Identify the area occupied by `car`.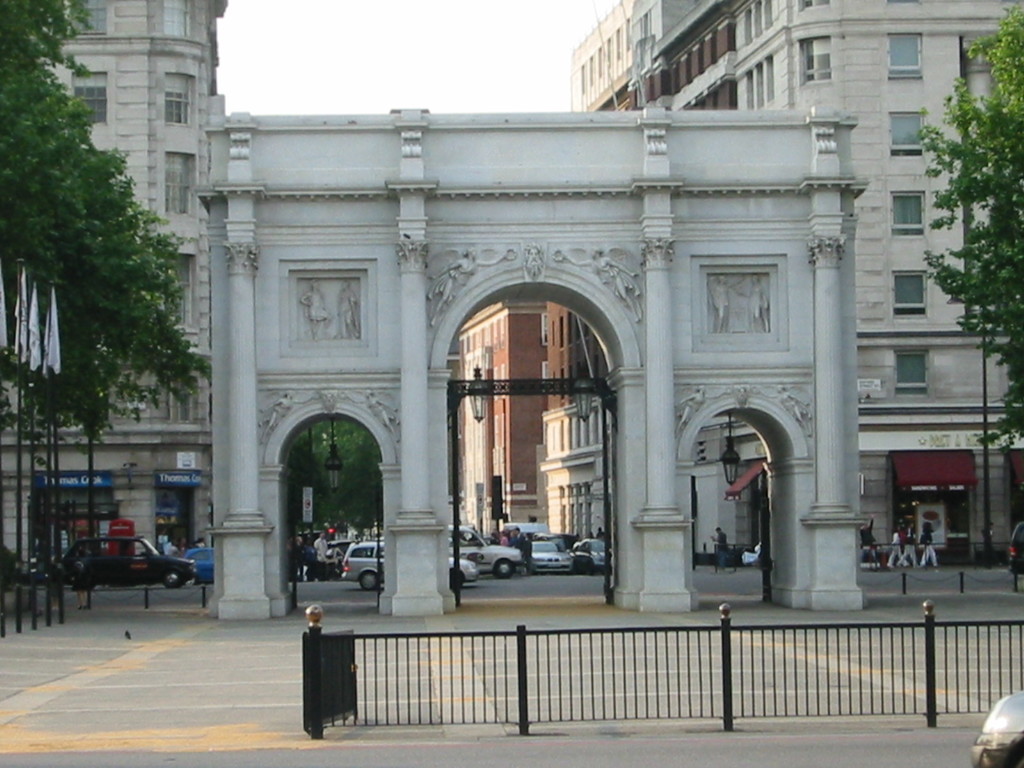
Area: [340,539,477,593].
